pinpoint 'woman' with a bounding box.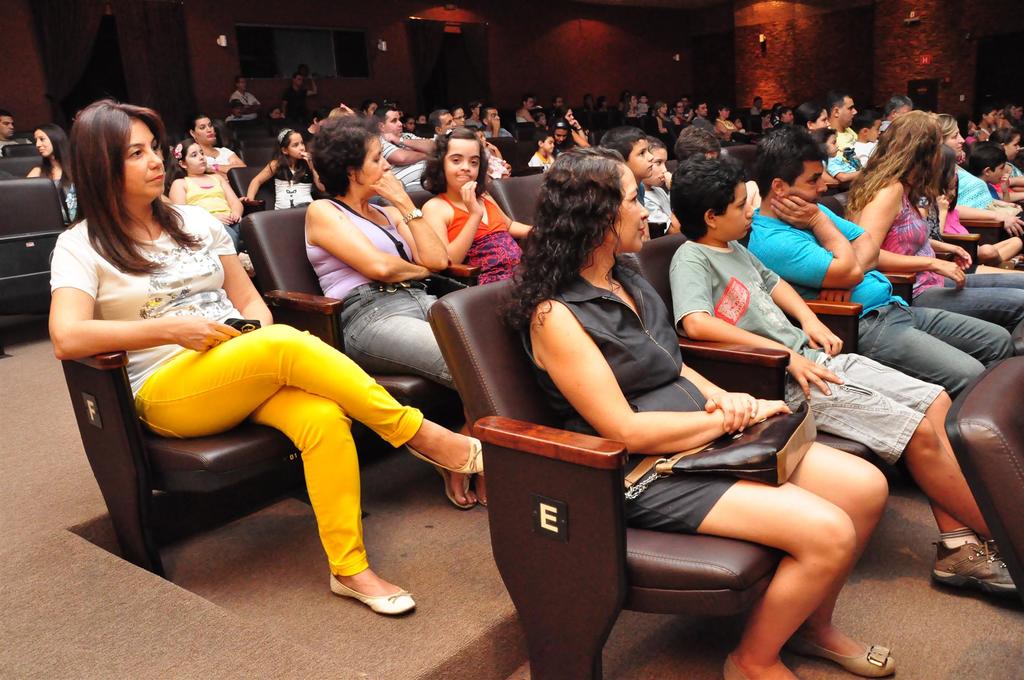
(96, 117, 385, 586).
